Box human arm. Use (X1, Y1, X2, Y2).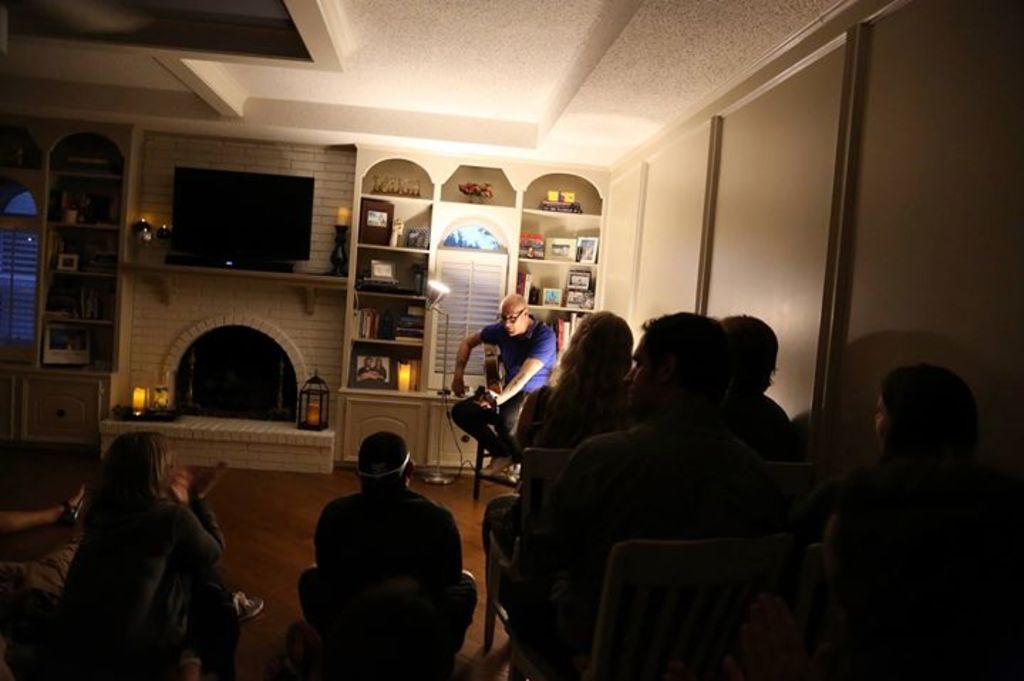
(452, 323, 503, 397).
